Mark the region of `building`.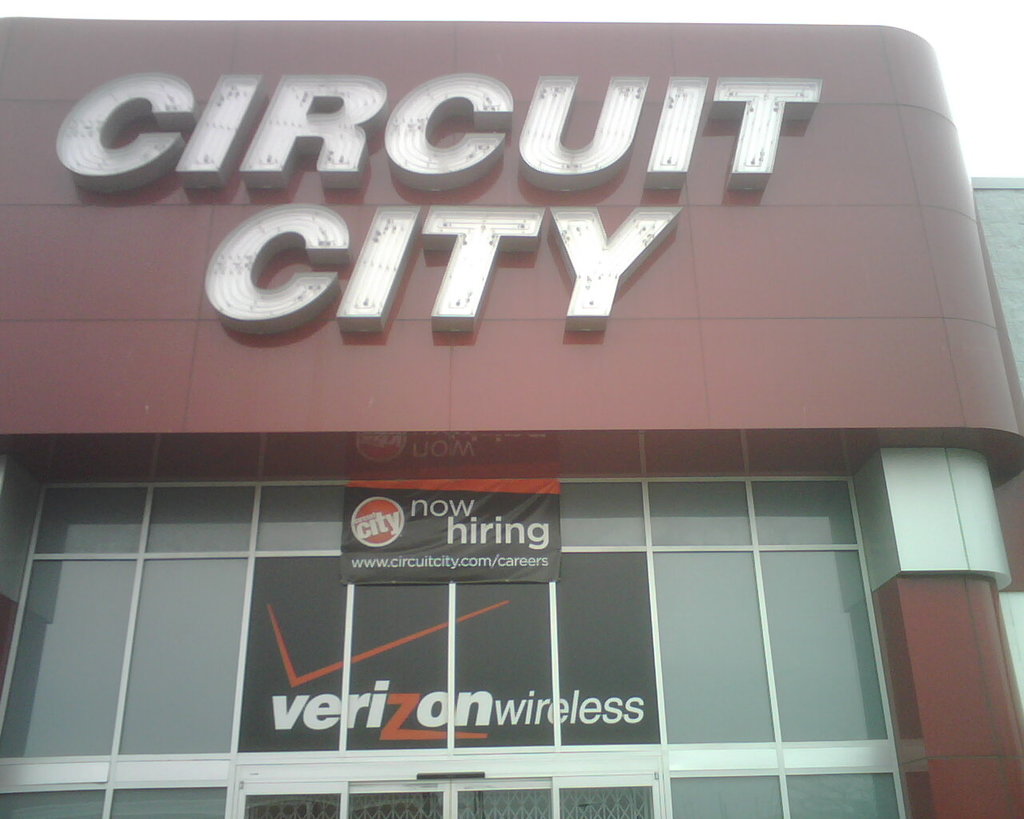
Region: [x1=0, y1=0, x2=1023, y2=818].
